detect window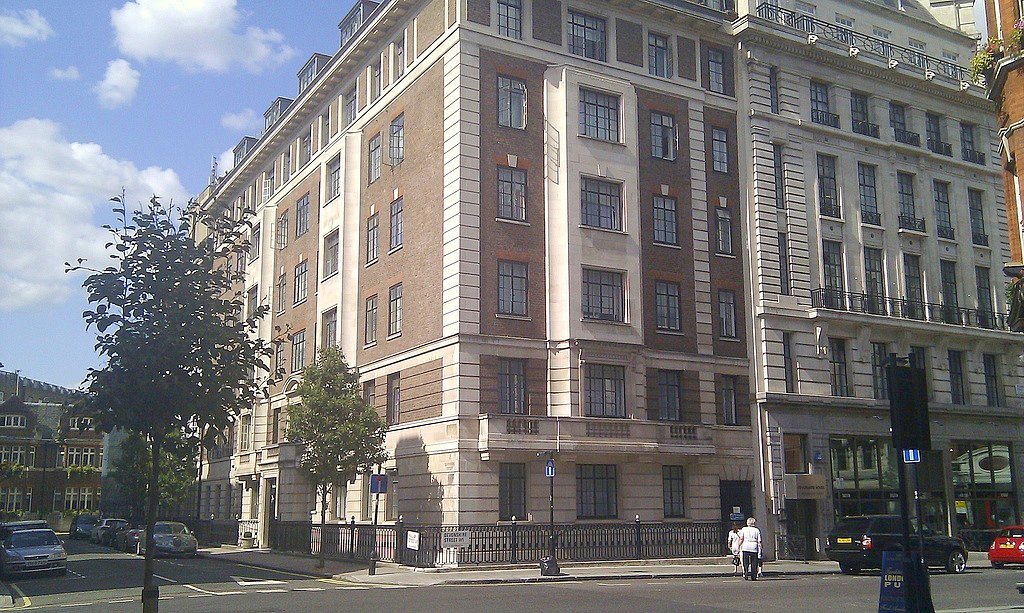
<bbox>230, 189, 254, 227</bbox>
